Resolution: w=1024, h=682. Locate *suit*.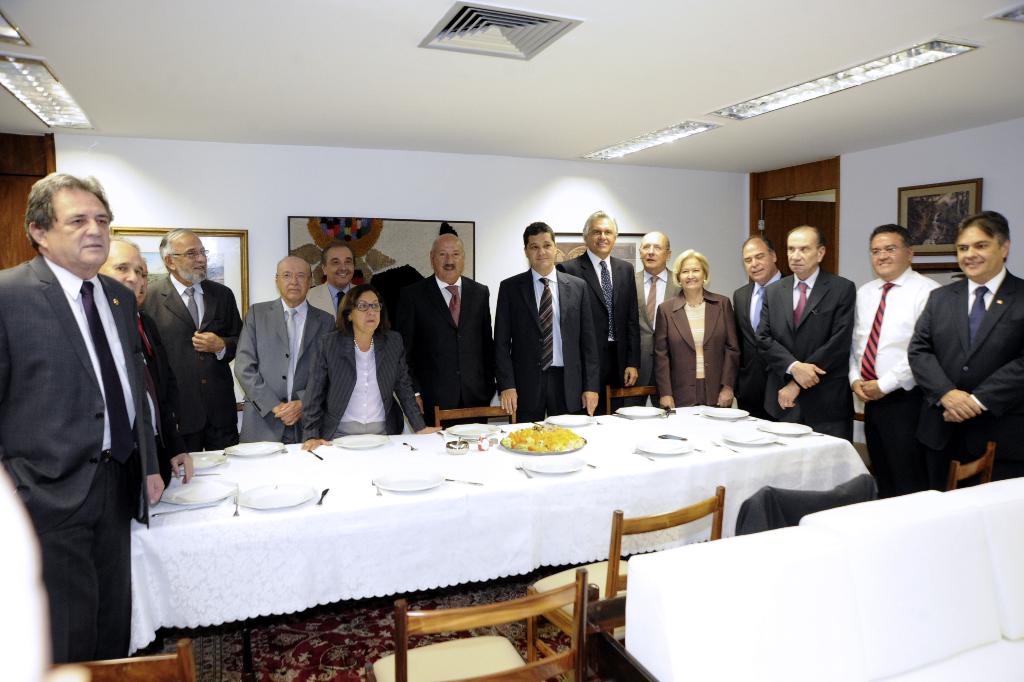
(138, 310, 186, 461).
